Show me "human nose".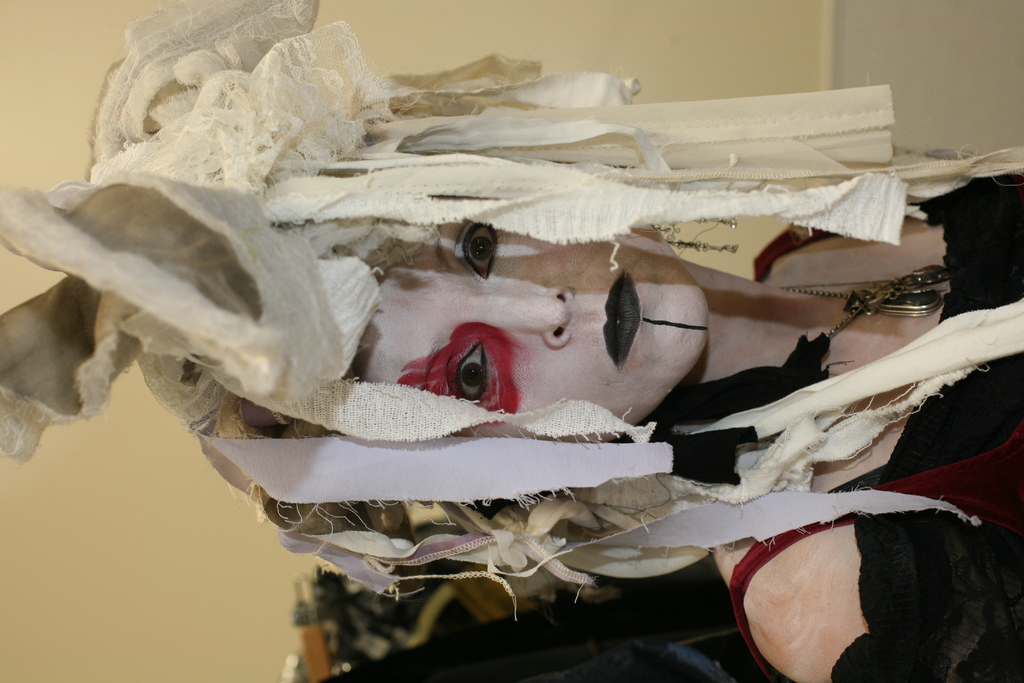
"human nose" is here: <box>469,284,573,347</box>.
